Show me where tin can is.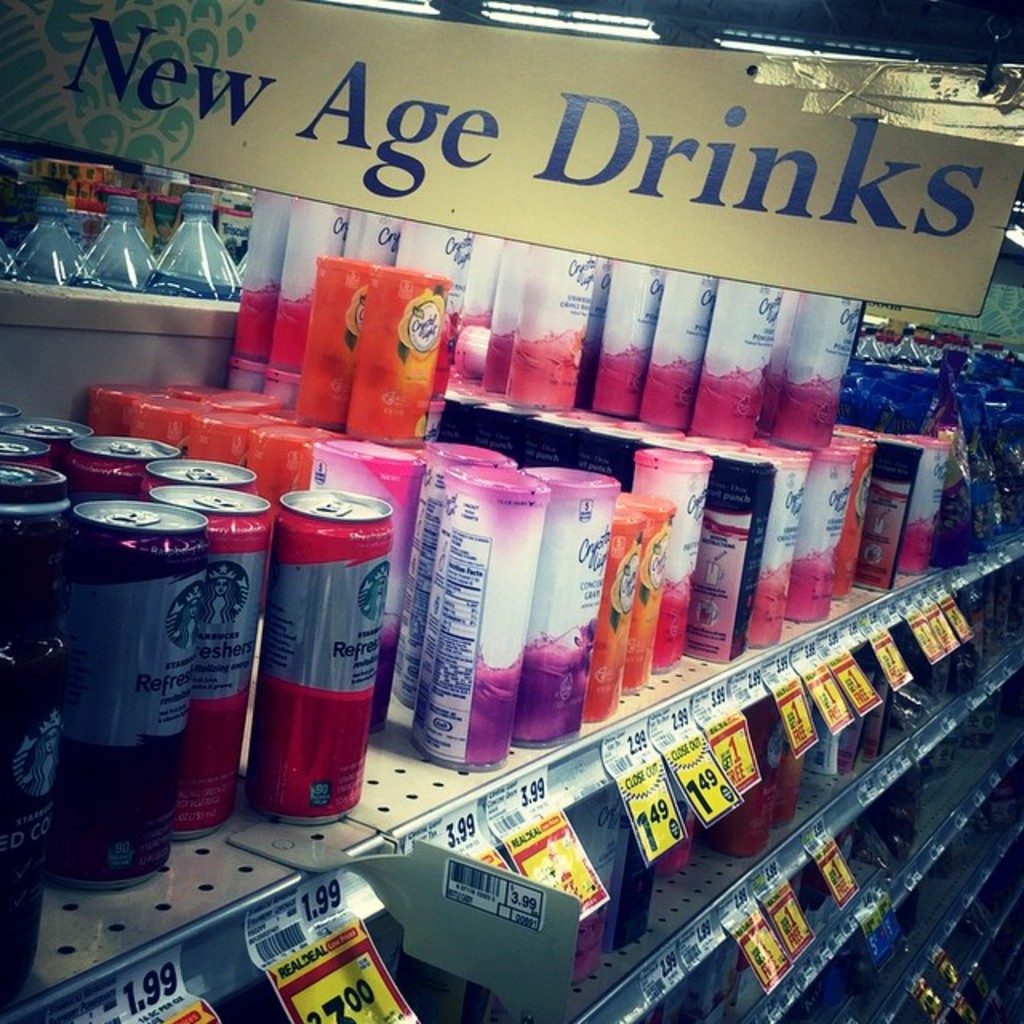
tin can is at 357/272/446/448.
